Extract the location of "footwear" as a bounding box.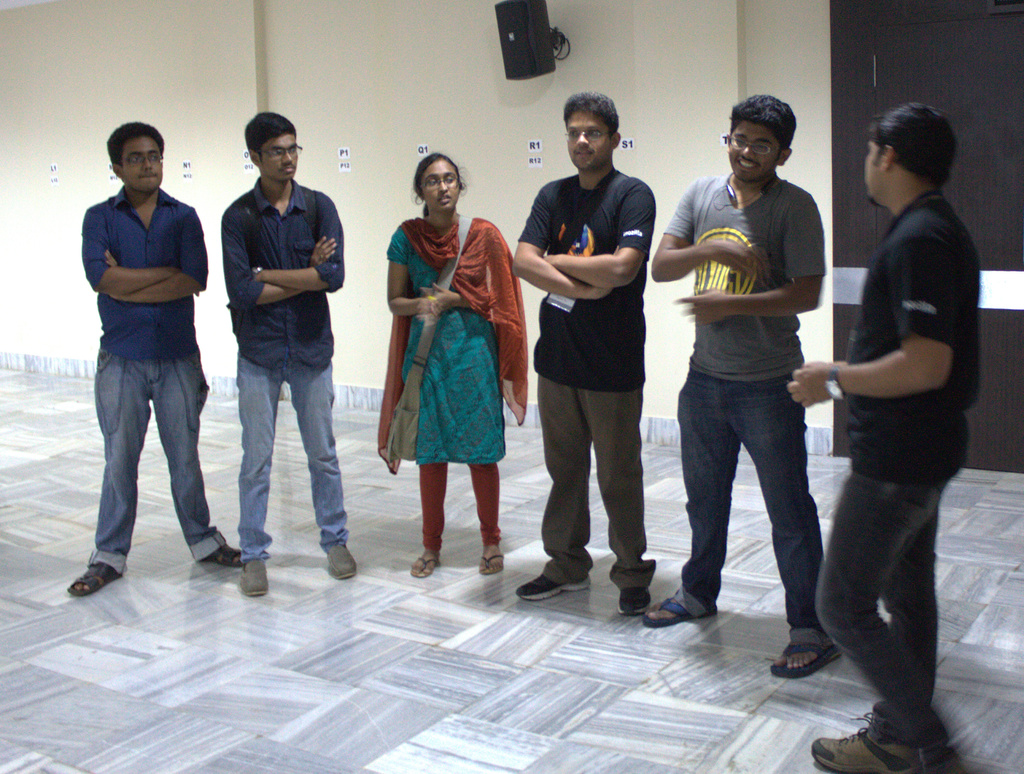
[left=515, top=573, right=591, bottom=600].
